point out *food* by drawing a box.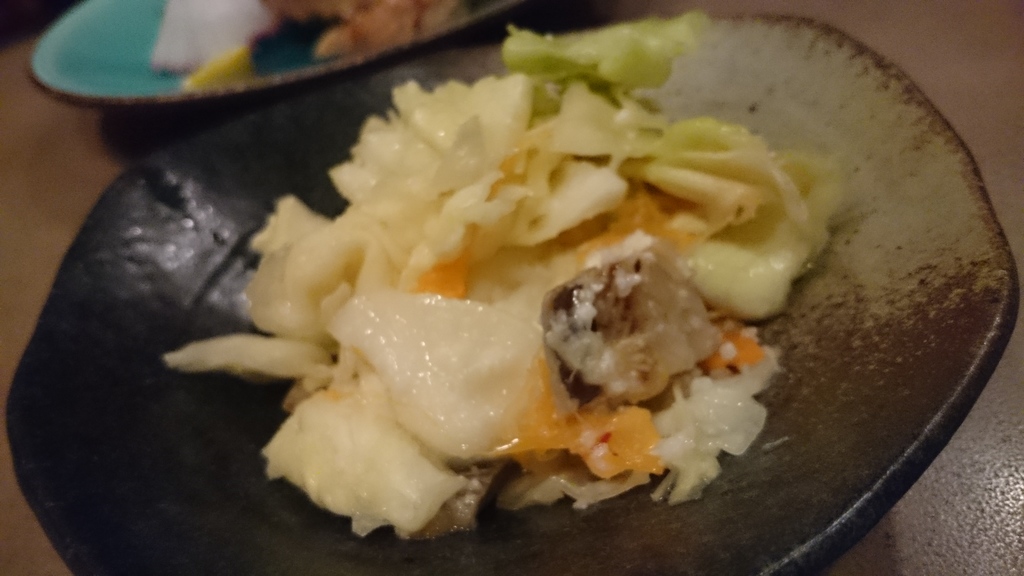
rect(534, 251, 711, 393).
